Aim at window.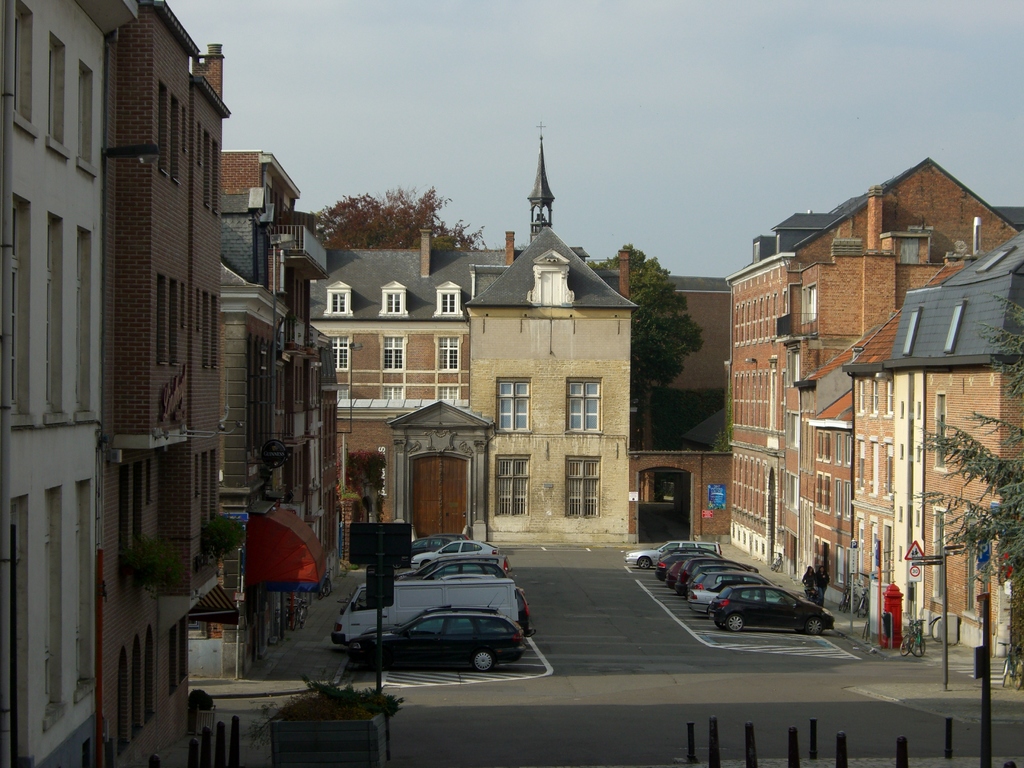
Aimed at 74:228:99:426.
